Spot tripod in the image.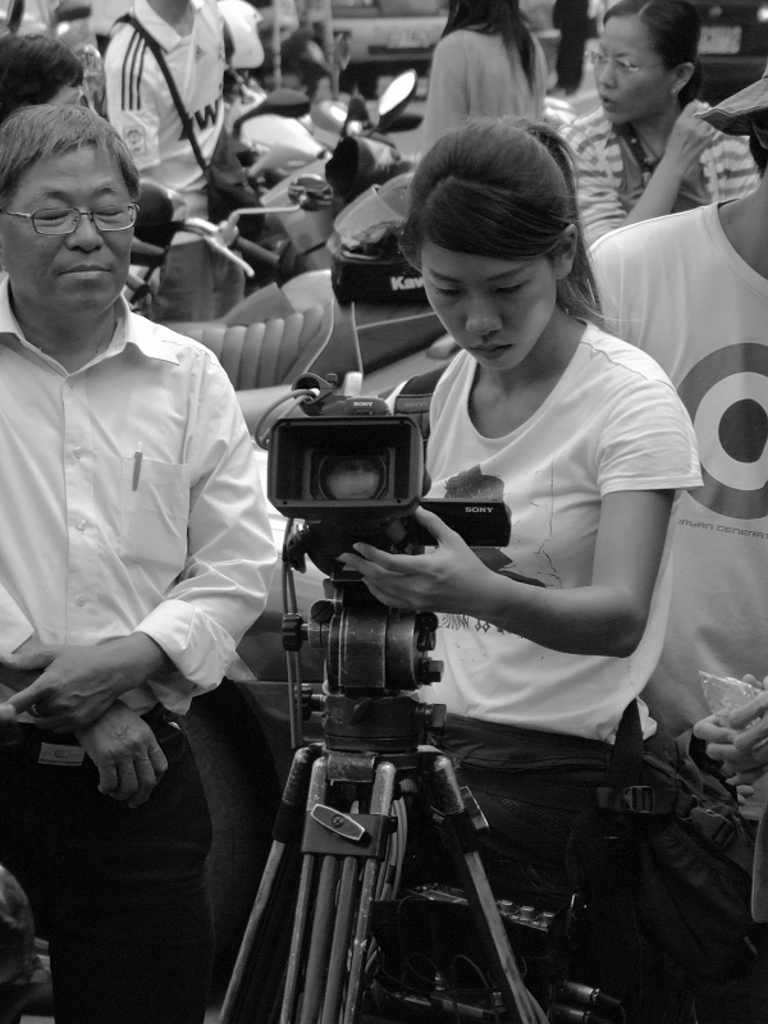
tripod found at bbox=[218, 525, 562, 1023].
